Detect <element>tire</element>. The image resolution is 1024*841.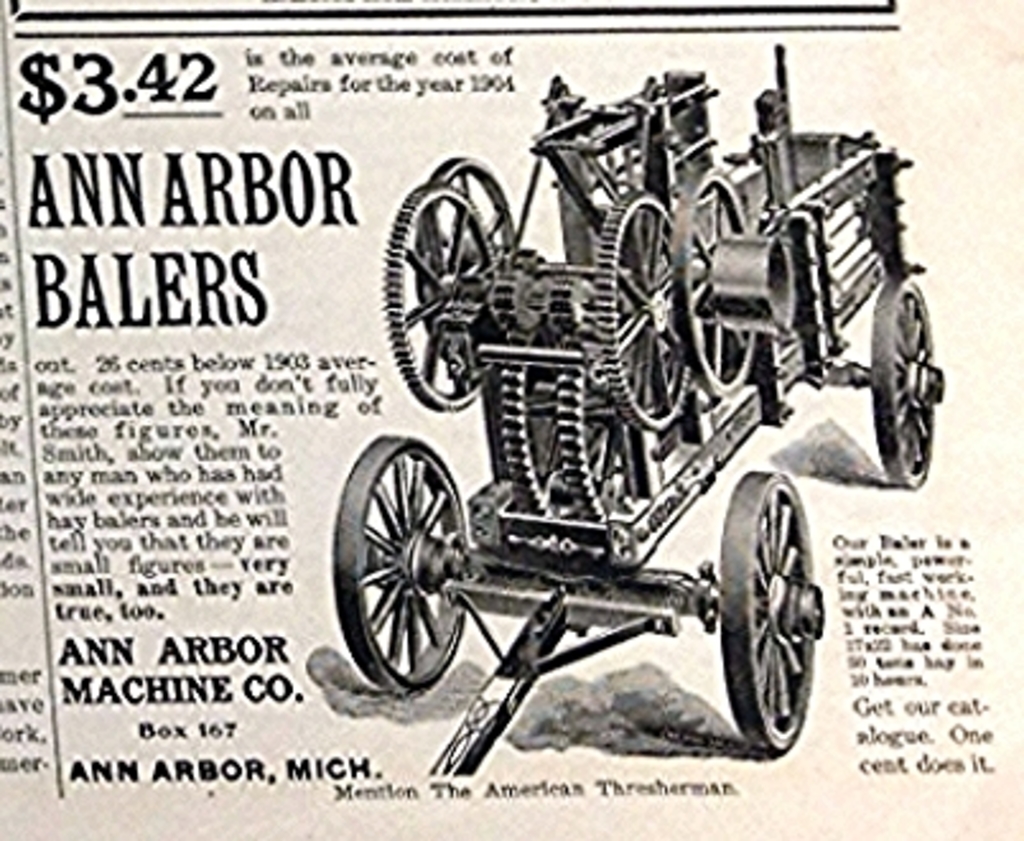
[left=871, top=273, right=945, bottom=492].
